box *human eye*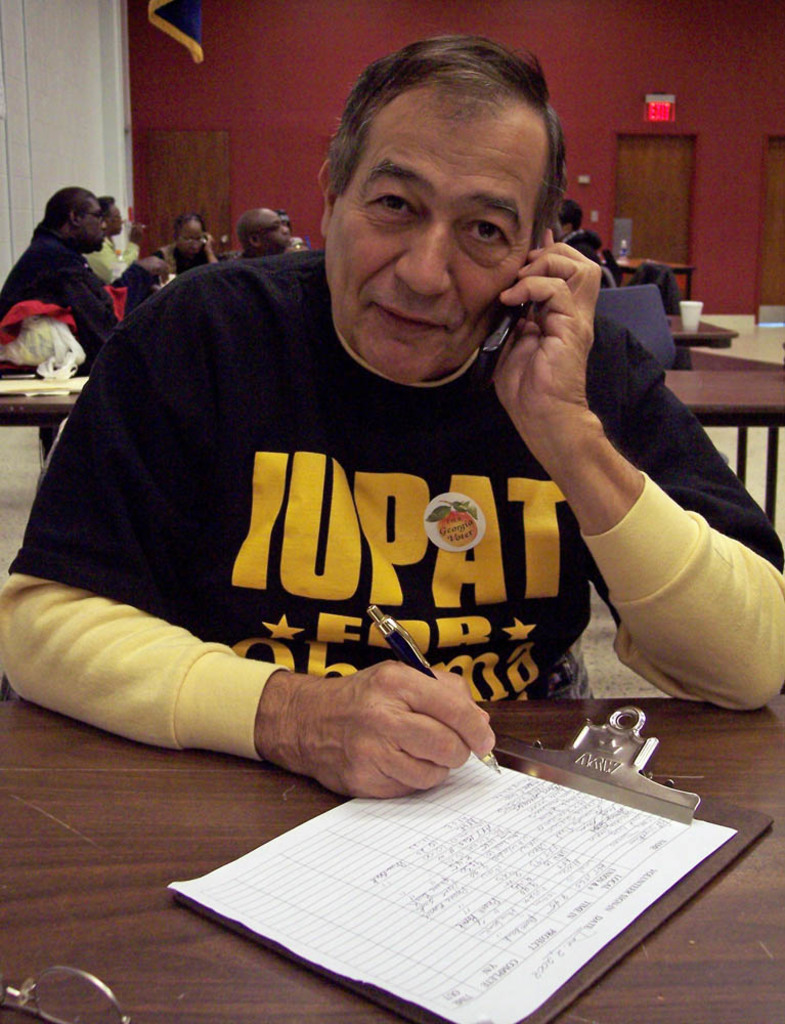
crop(365, 190, 424, 220)
